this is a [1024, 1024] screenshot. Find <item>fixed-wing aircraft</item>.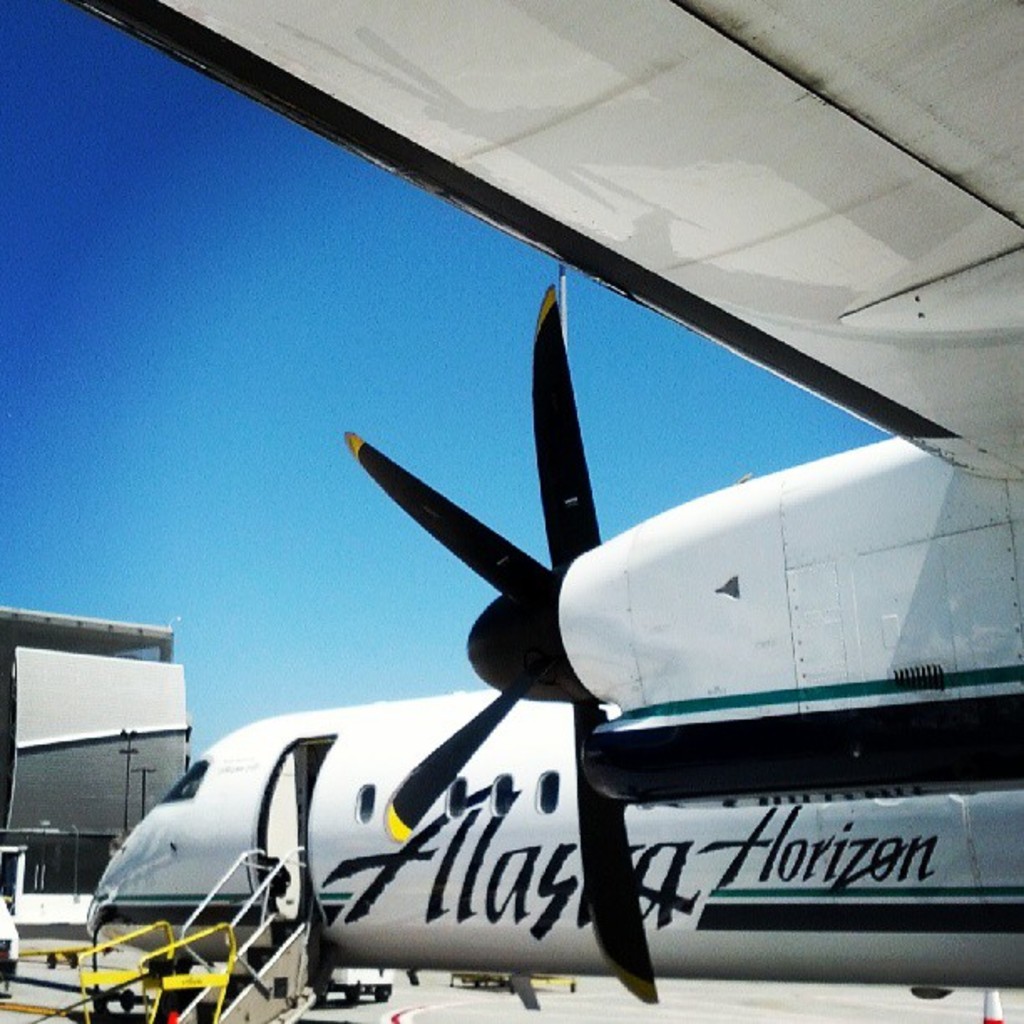
Bounding box: left=32, top=0, right=1022, bottom=1022.
